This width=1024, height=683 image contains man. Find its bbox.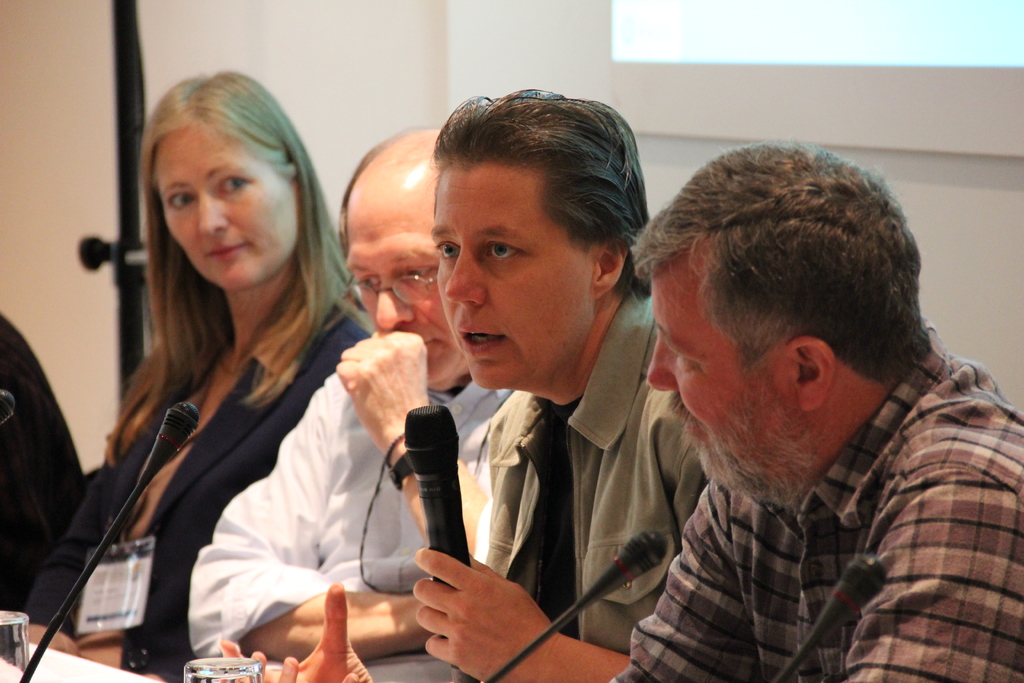
BBox(190, 123, 532, 664).
